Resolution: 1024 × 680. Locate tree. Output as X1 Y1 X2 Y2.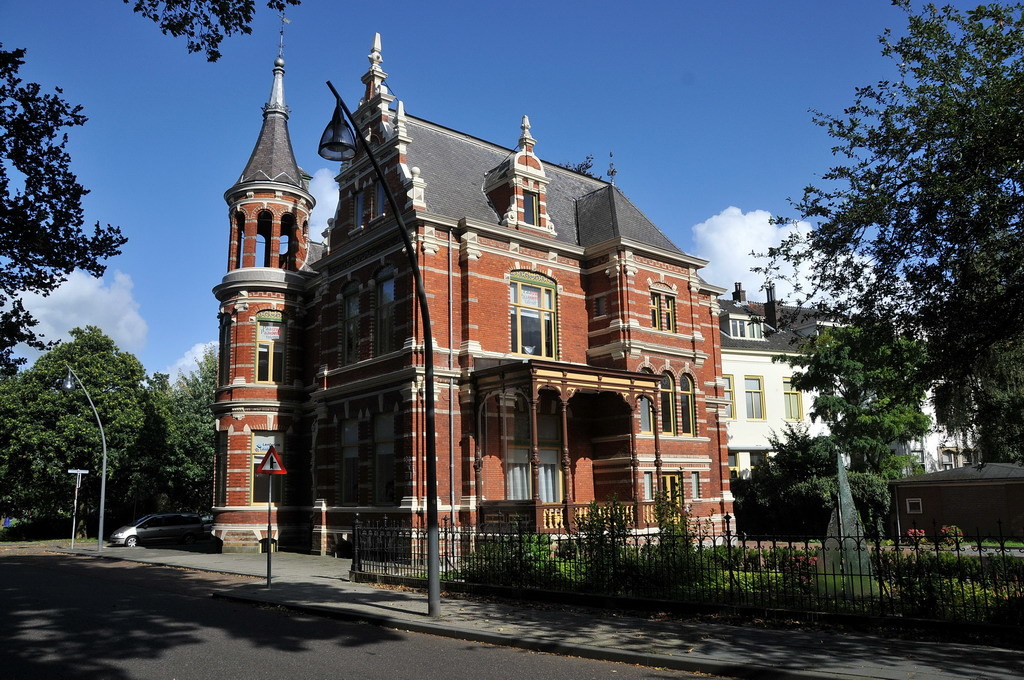
0 324 161 543.
